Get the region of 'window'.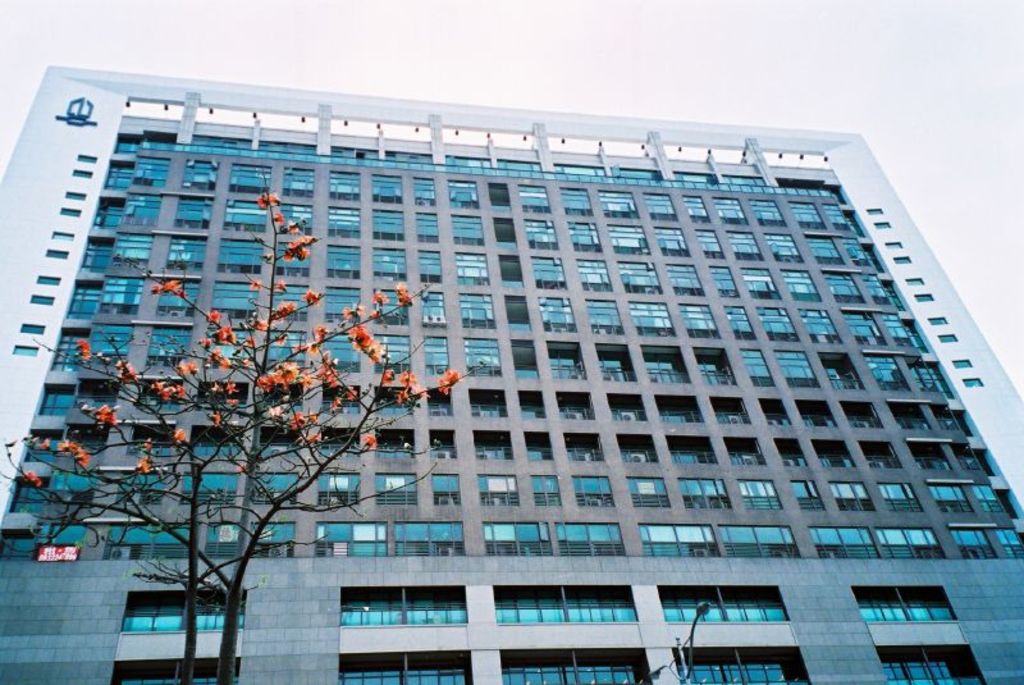
x1=727 y1=525 x2=797 y2=554.
